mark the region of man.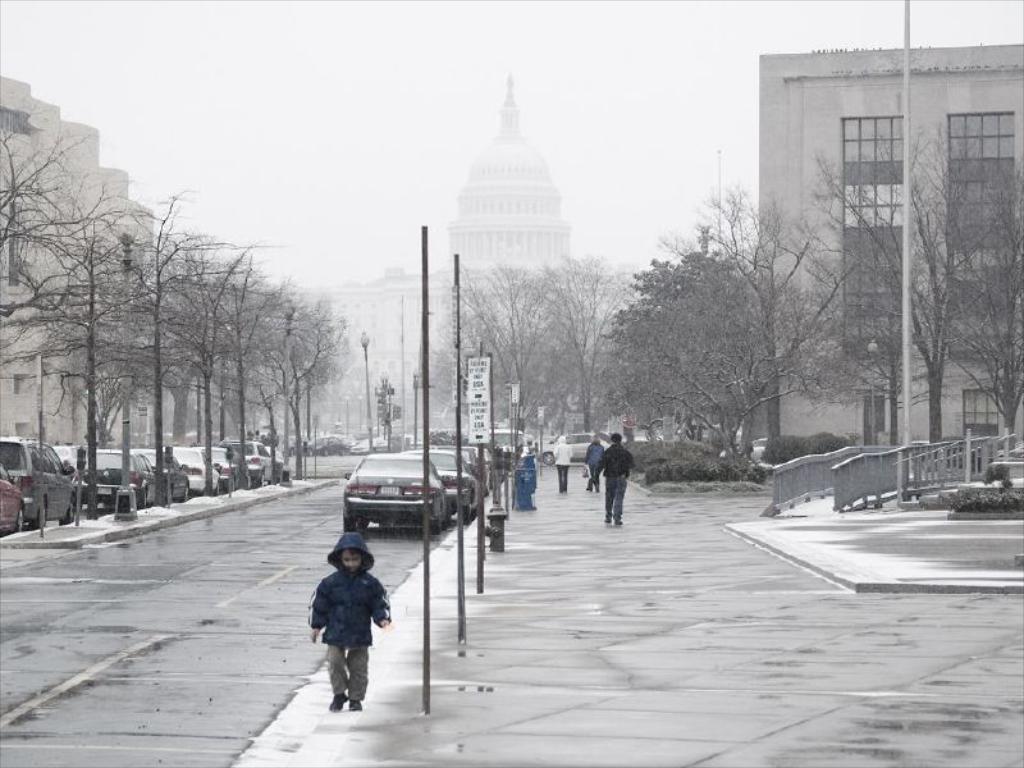
Region: [596,429,639,531].
